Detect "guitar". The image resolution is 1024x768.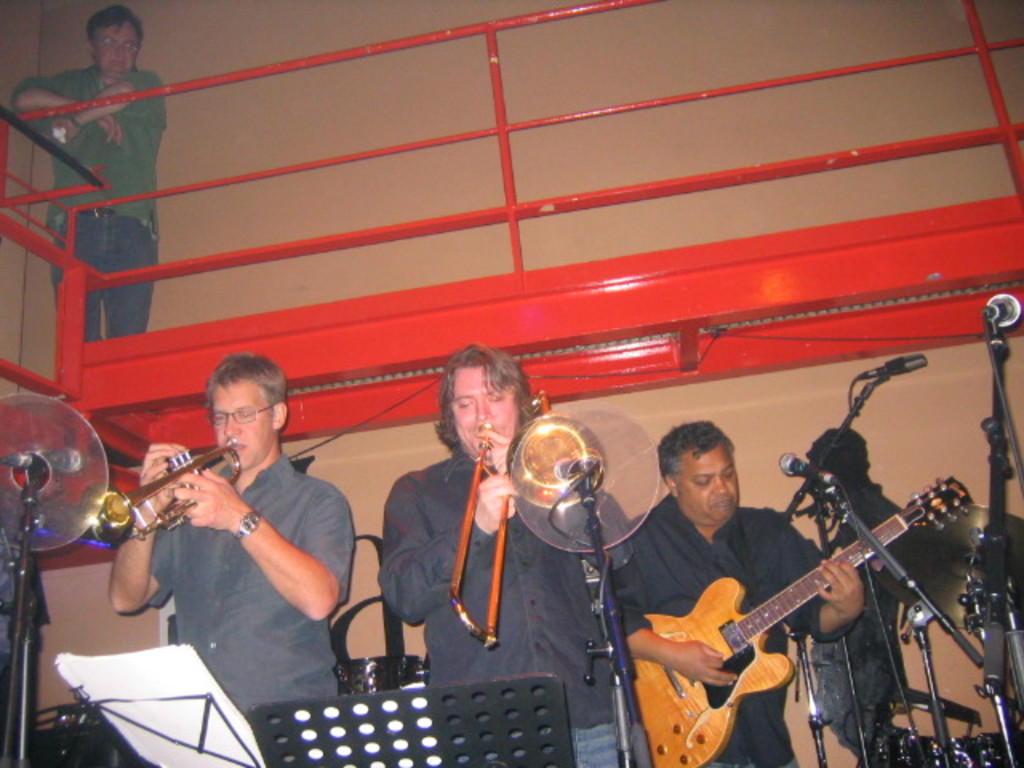
bbox=(645, 442, 970, 730).
